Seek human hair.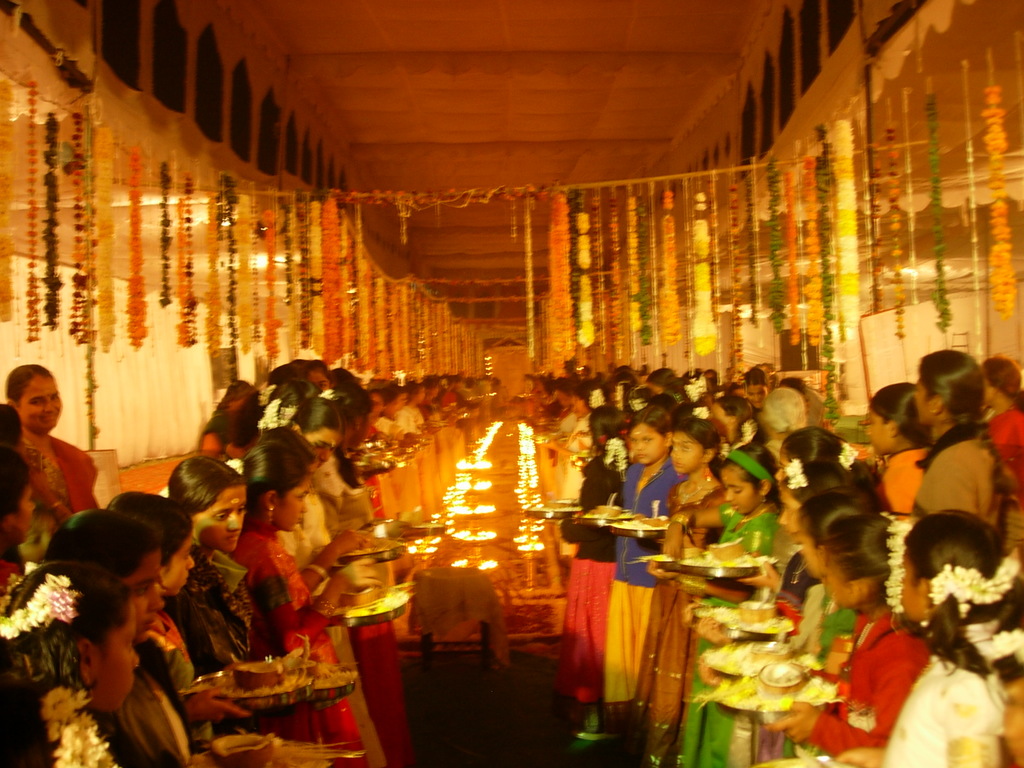
607 371 639 393.
